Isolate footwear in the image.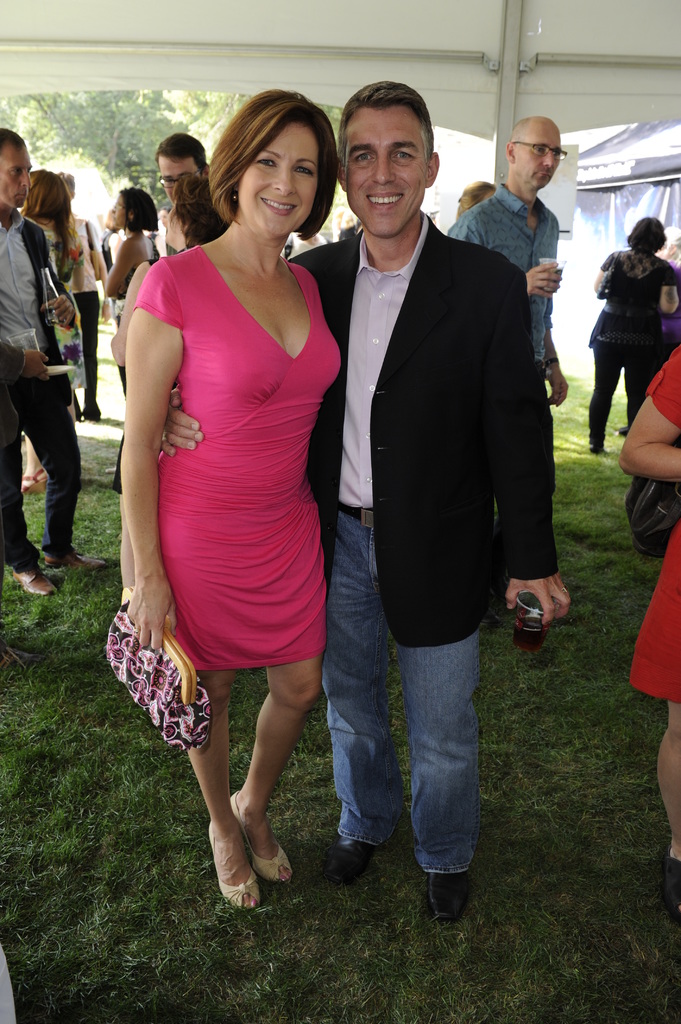
Isolated region: detection(45, 550, 106, 569).
